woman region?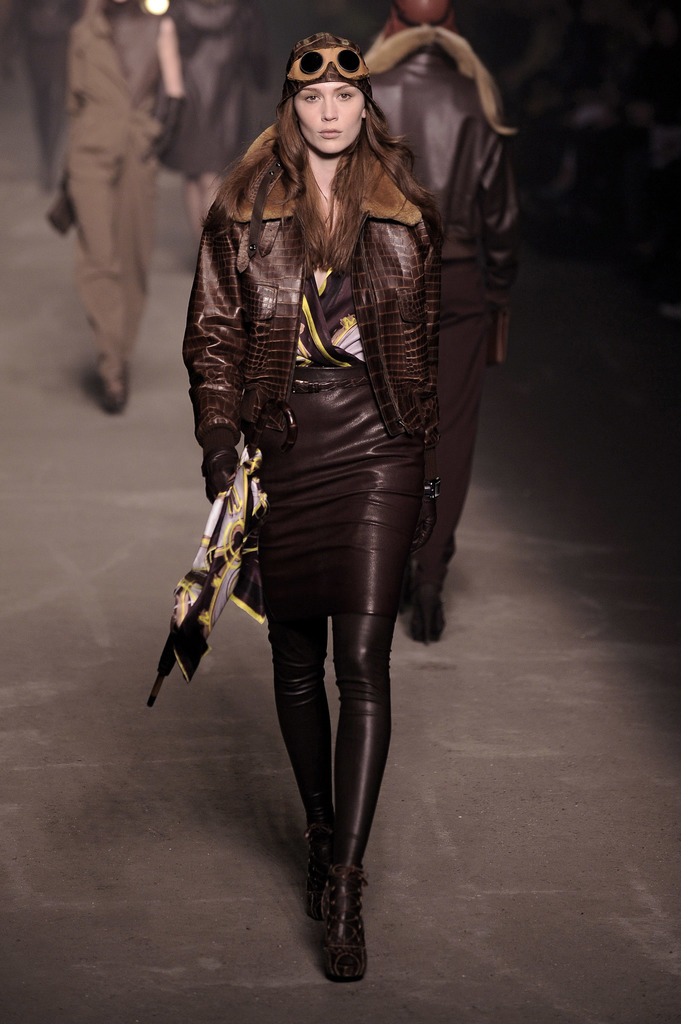
detection(153, 2, 499, 947)
